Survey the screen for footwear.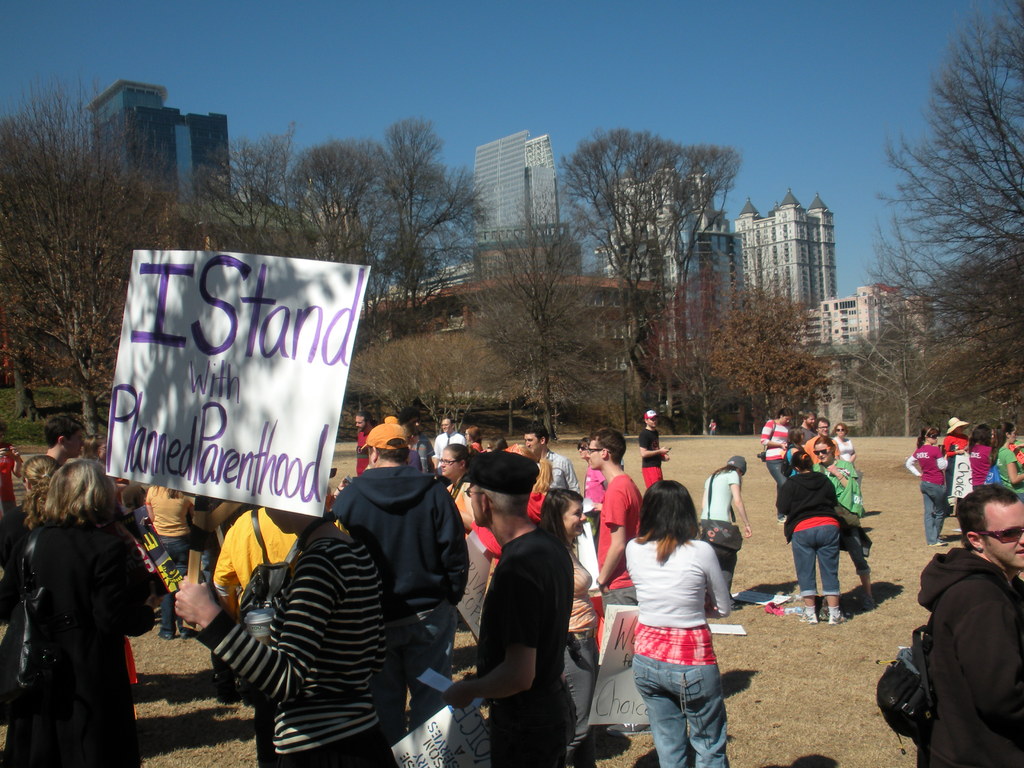
Survey found: [left=150, top=627, right=175, bottom=644].
